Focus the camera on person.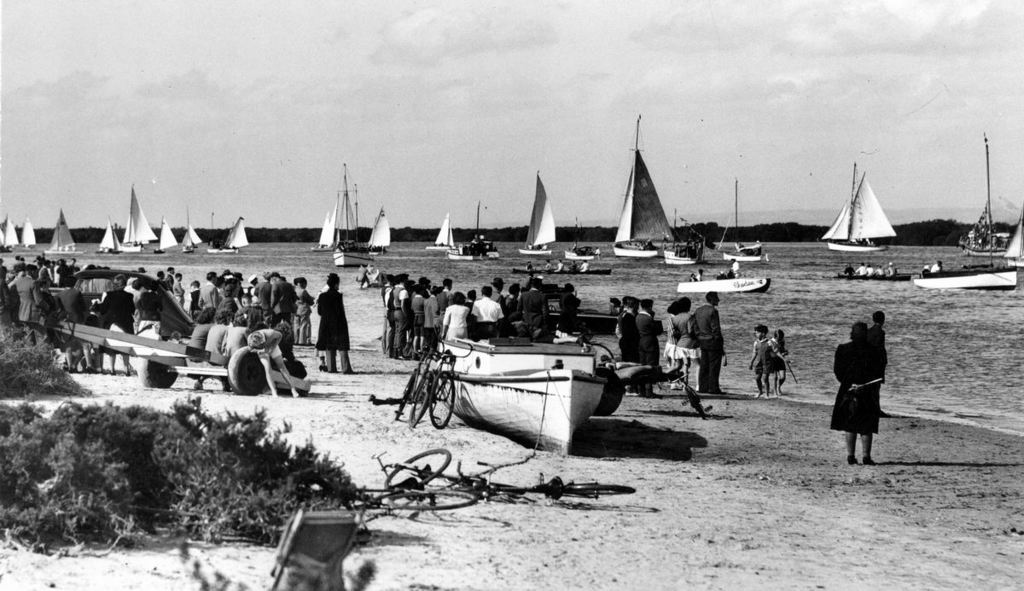
Focus region: 608/291/642/362.
